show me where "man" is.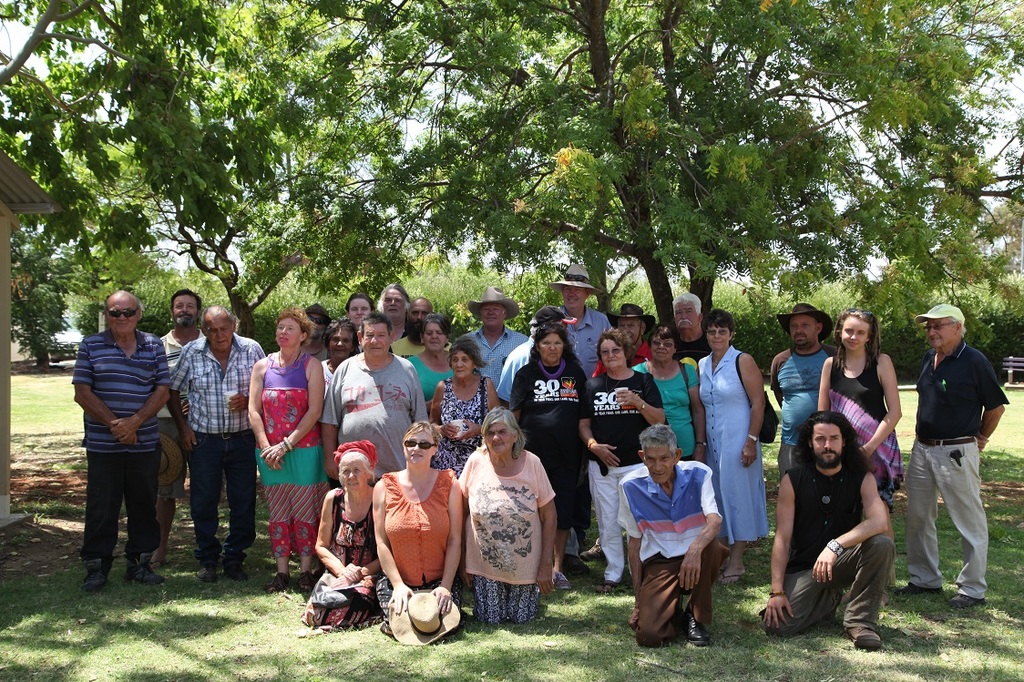
"man" is at crop(165, 302, 265, 581).
